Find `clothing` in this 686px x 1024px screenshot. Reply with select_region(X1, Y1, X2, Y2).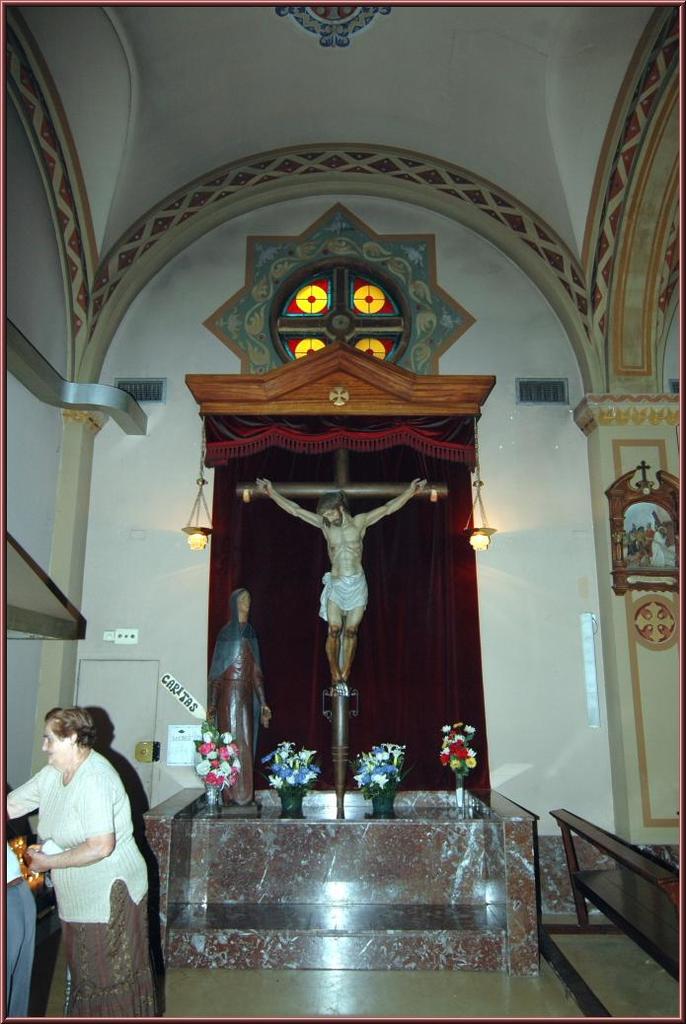
select_region(209, 590, 261, 803).
